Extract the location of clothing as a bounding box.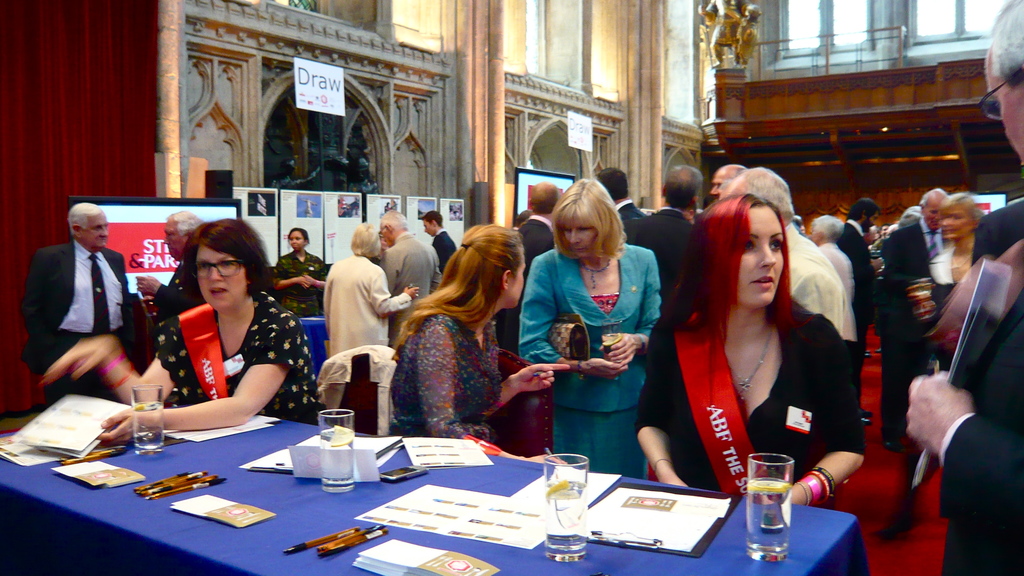
left=152, top=263, right=204, bottom=314.
